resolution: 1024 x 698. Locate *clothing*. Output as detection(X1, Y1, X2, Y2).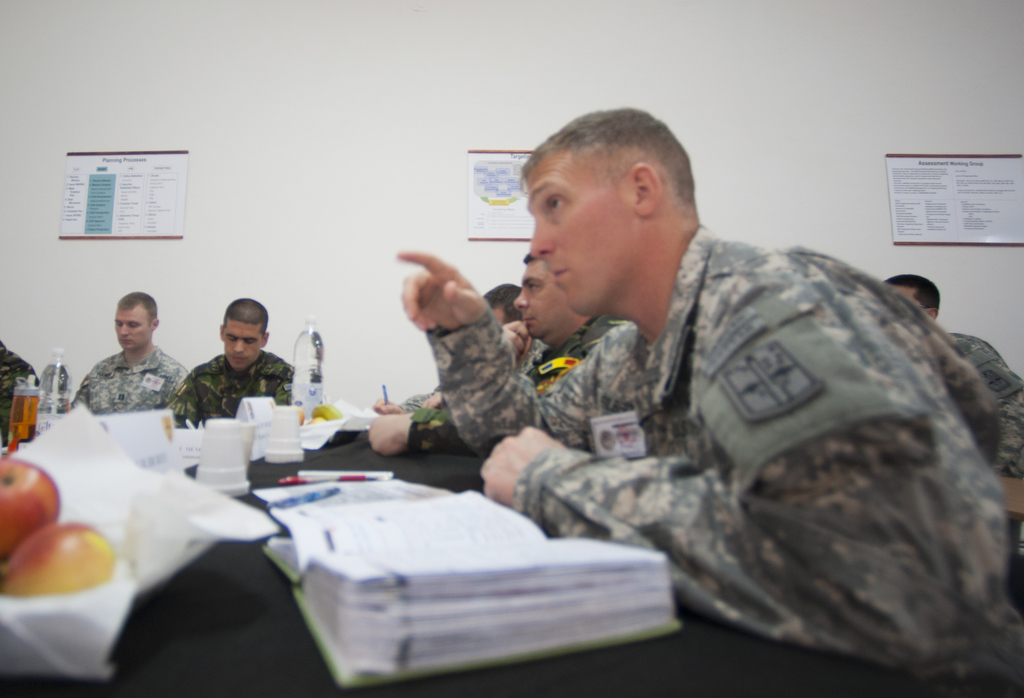
detection(404, 312, 621, 461).
